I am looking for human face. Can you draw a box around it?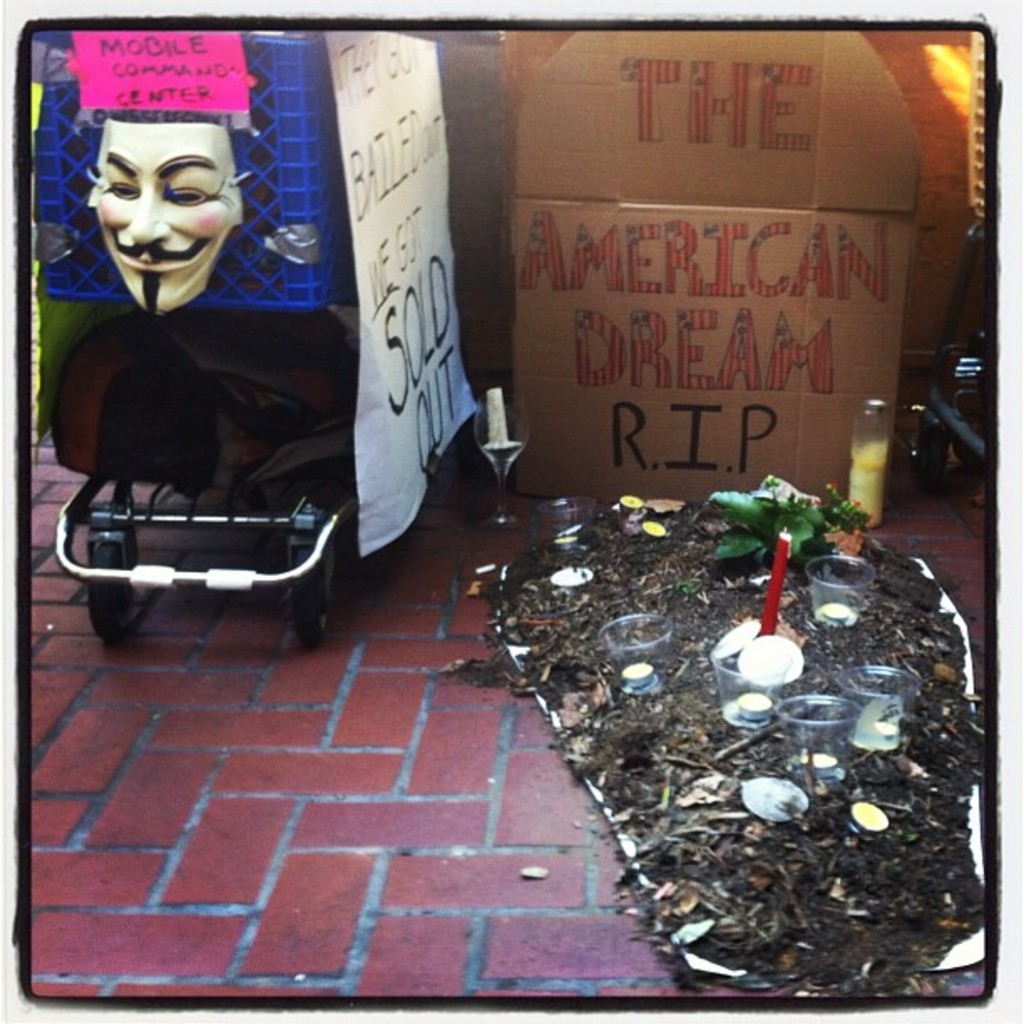
Sure, the bounding box is bbox=(100, 119, 236, 323).
